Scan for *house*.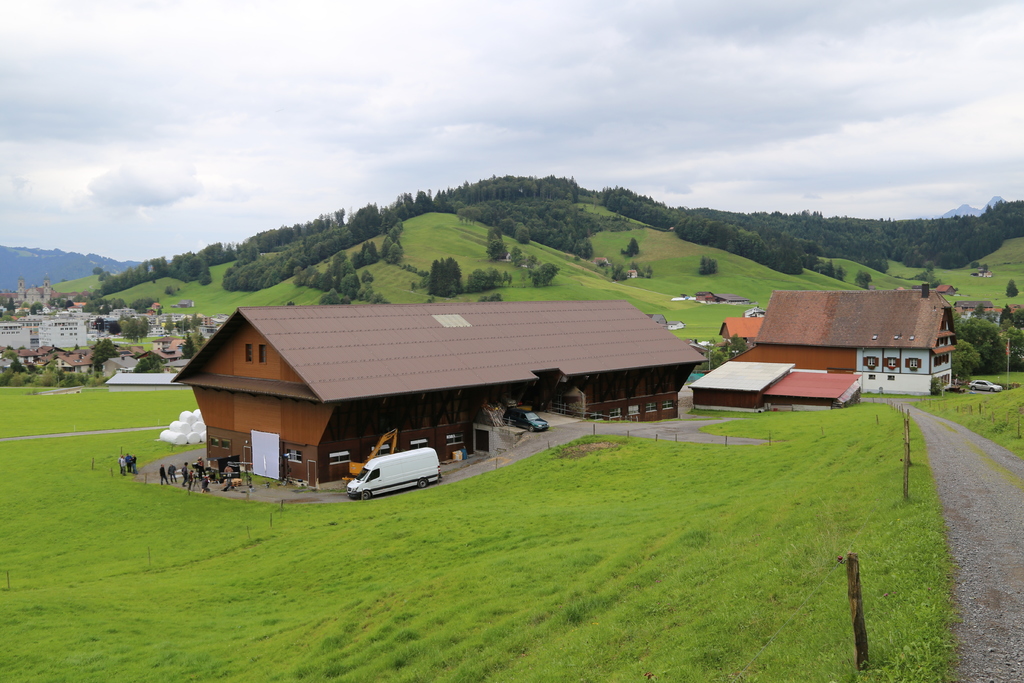
Scan result: box=[751, 282, 961, 397].
